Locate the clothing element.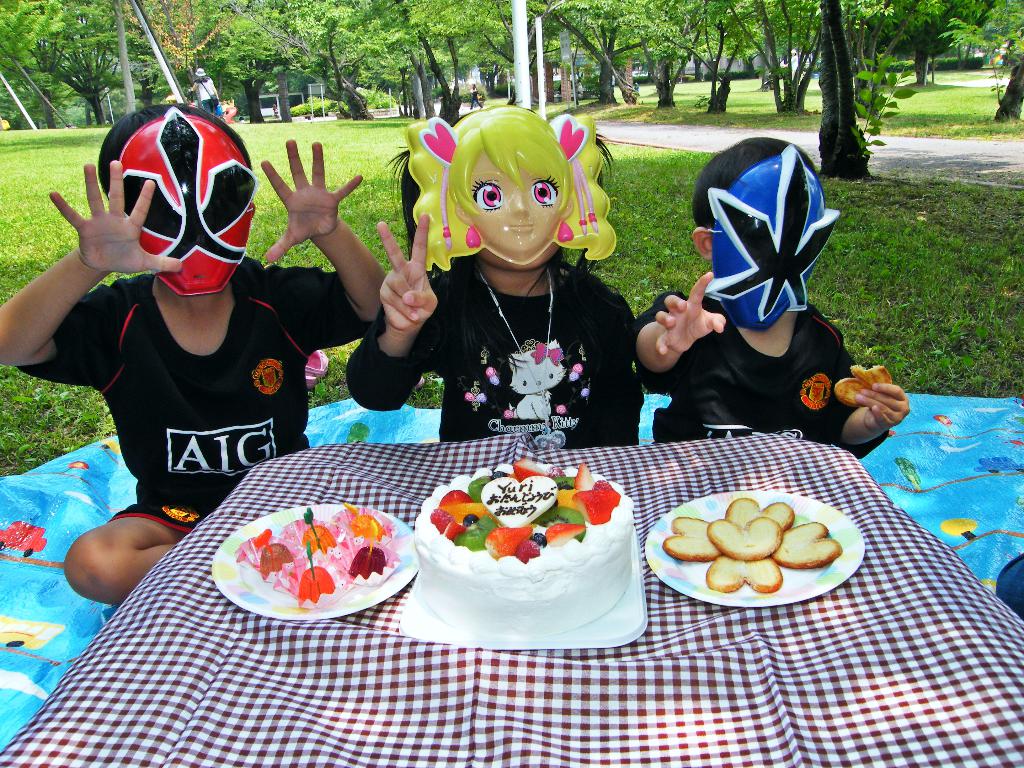
Element bbox: <region>340, 257, 639, 447</region>.
